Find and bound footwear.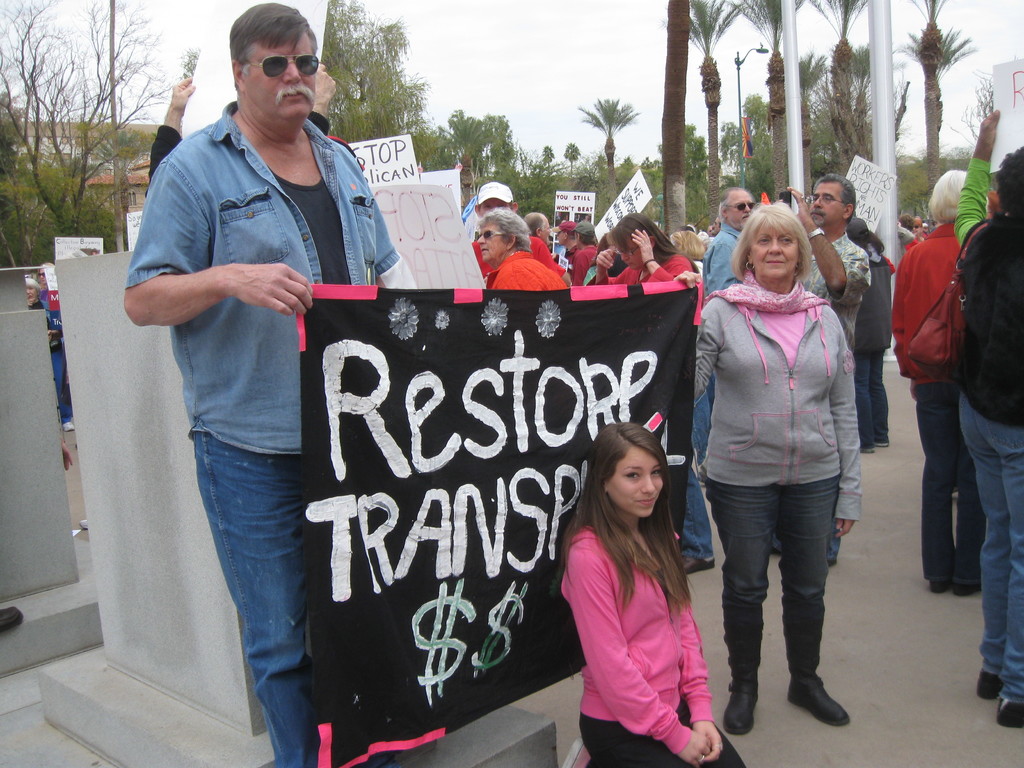
Bound: 80,516,86,533.
